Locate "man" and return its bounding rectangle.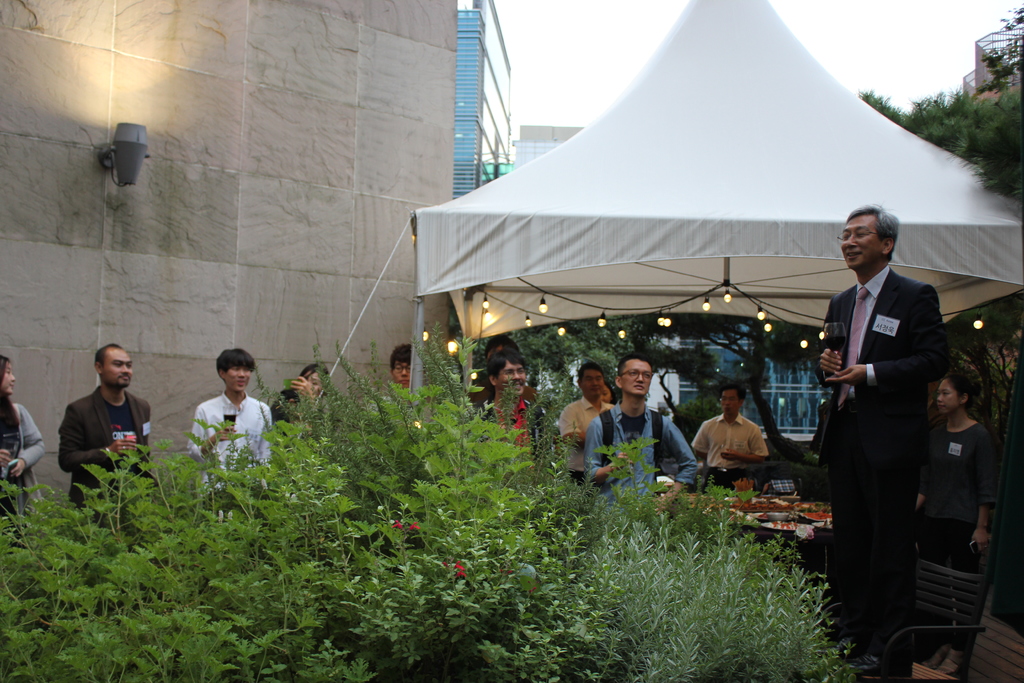
40 339 152 504.
